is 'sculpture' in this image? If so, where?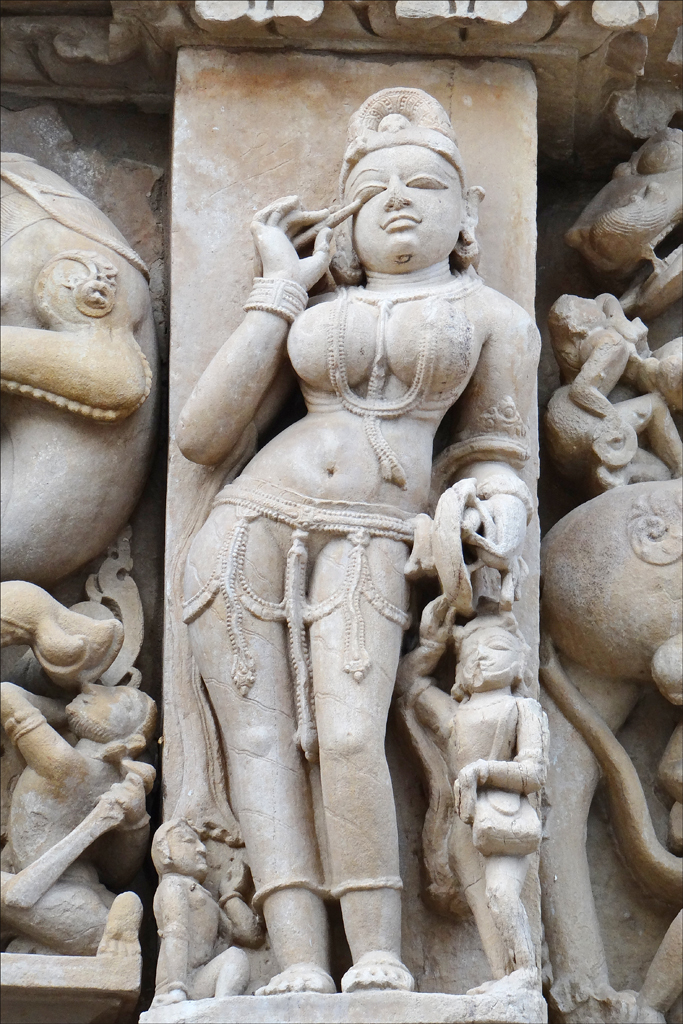
Yes, at (left=548, top=291, right=682, bottom=495).
